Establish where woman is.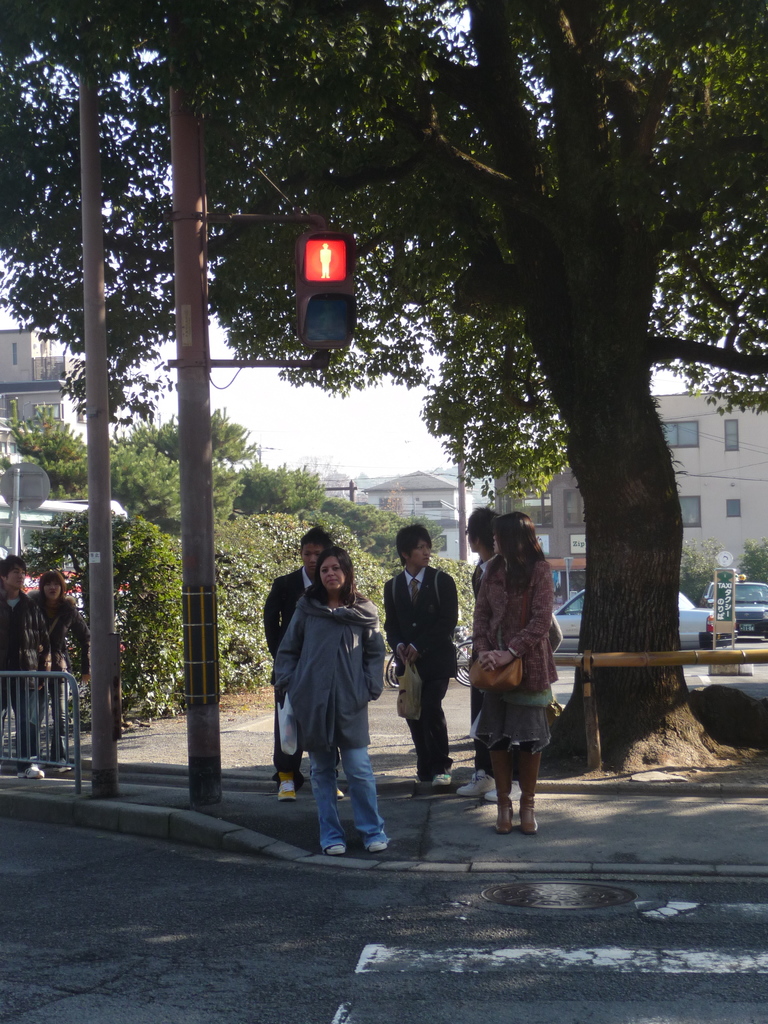
Established at left=479, top=511, right=579, bottom=844.
